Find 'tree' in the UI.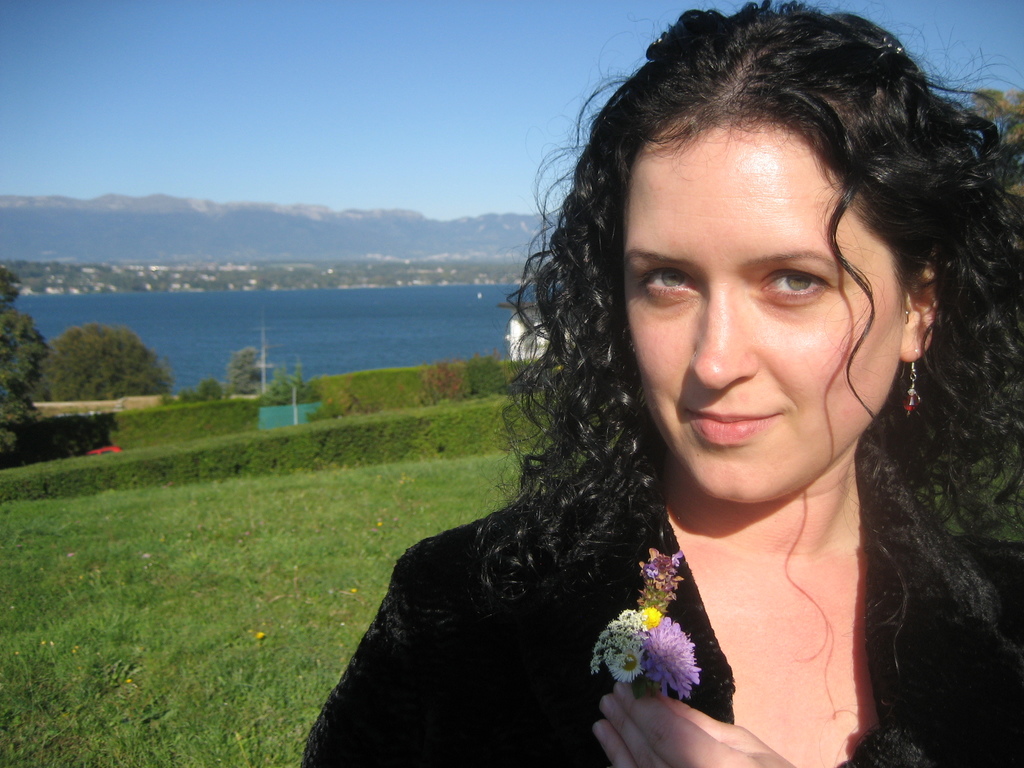
UI element at left=33, top=317, right=175, bottom=404.
